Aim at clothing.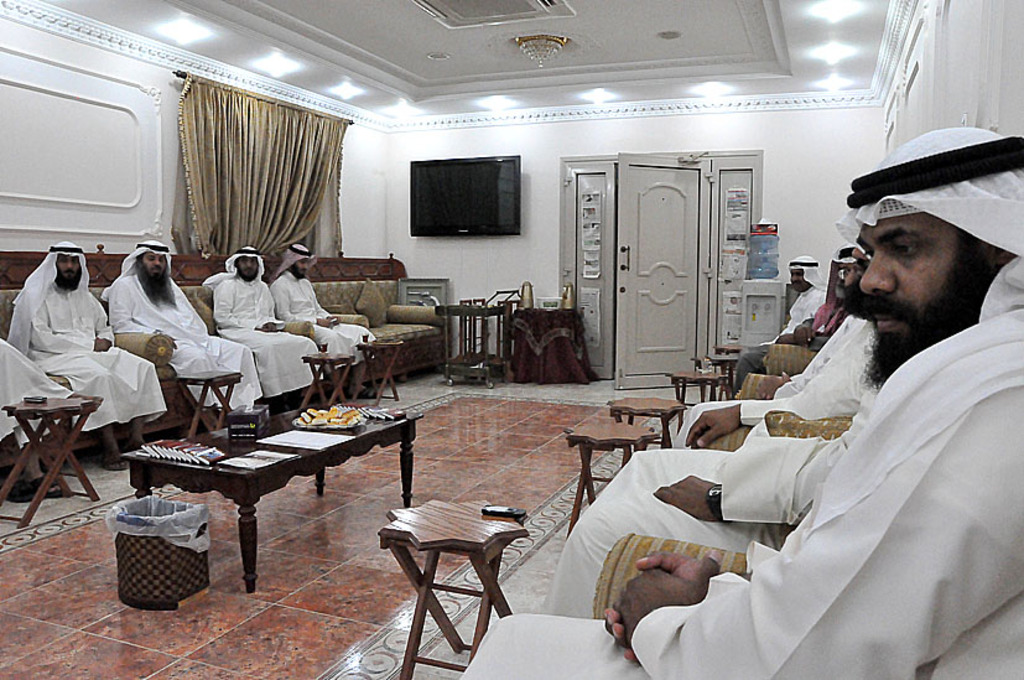
Aimed at (206,248,328,398).
